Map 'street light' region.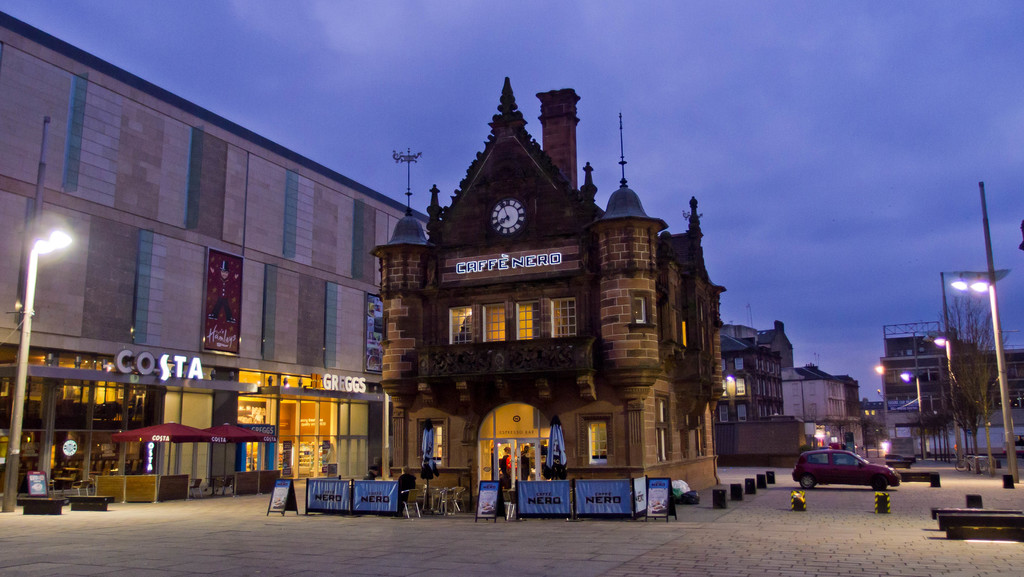
Mapped to crop(932, 336, 958, 464).
